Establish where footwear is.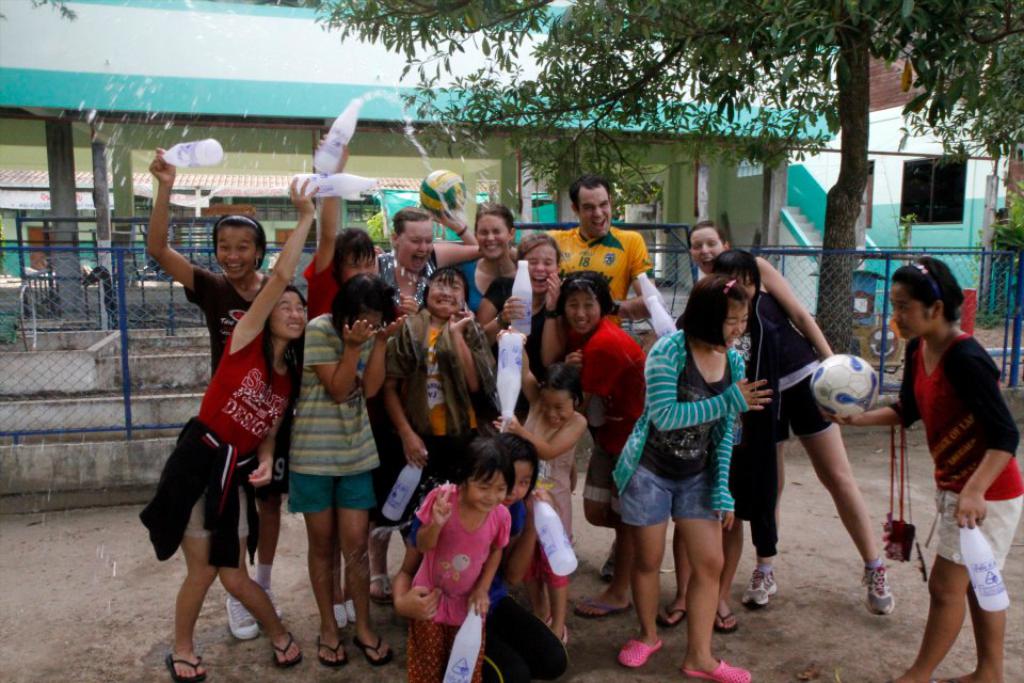
Established at [226, 592, 259, 637].
